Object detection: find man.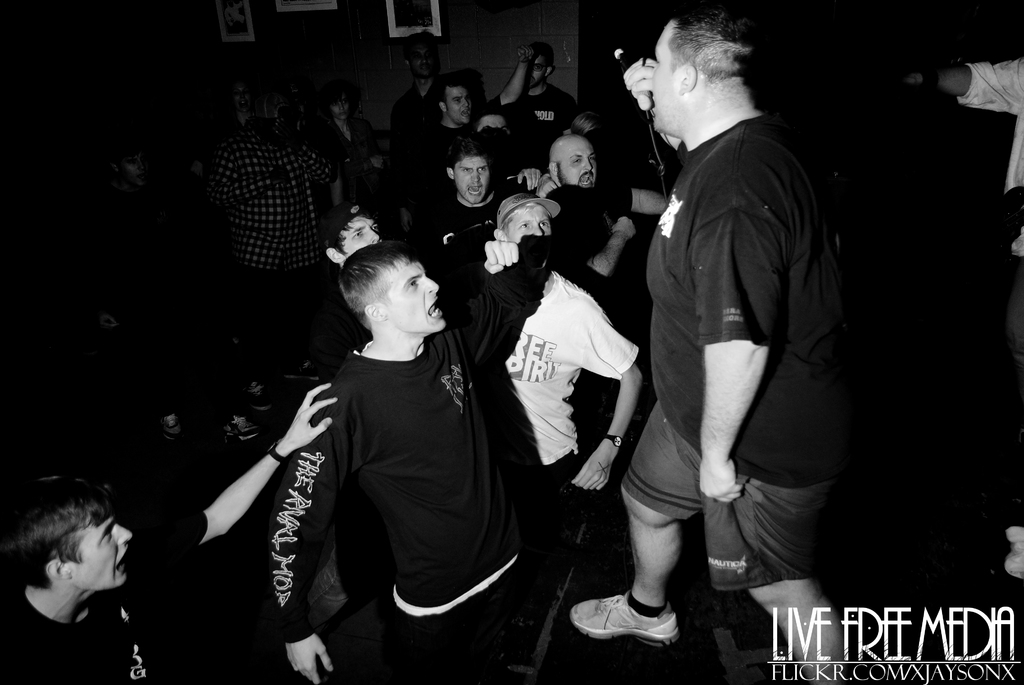
<region>108, 143, 179, 443</region>.
